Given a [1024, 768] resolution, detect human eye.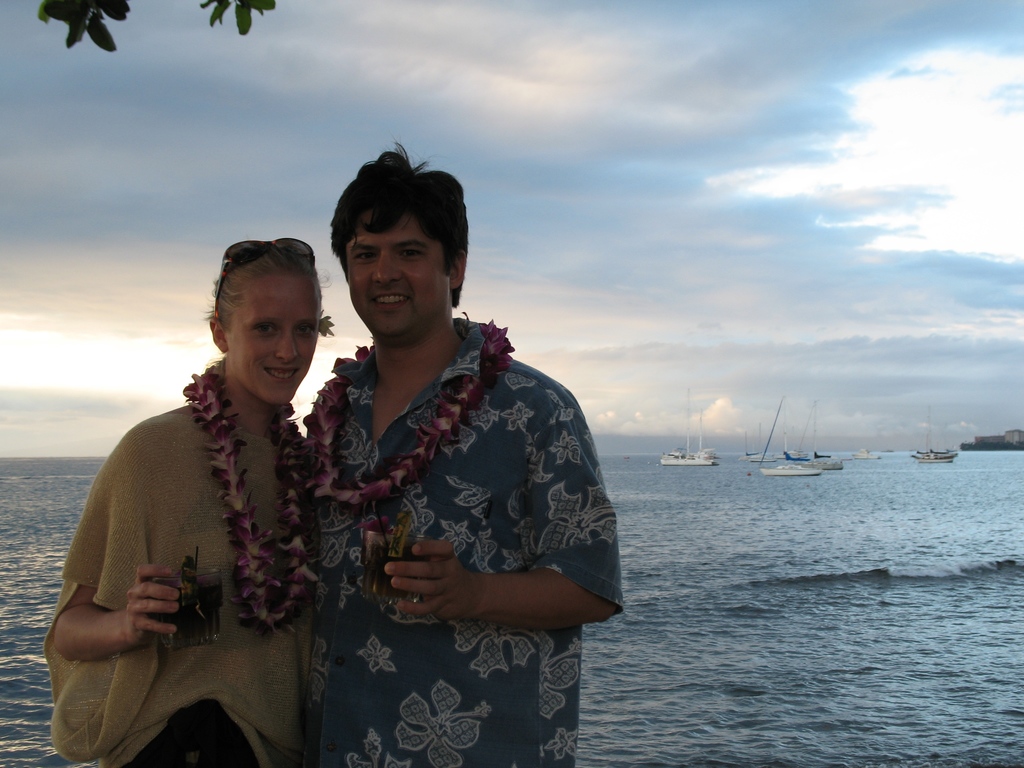
region(351, 248, 381, 265).
